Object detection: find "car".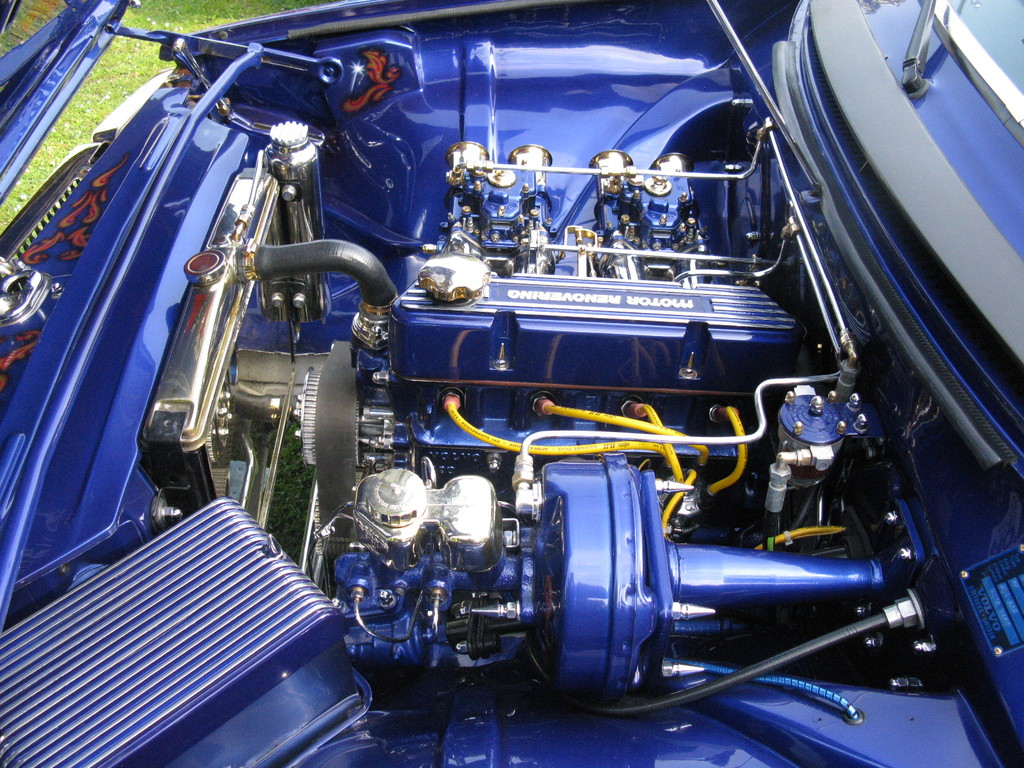
left=0, top=0, right=1023, bottom=767.
